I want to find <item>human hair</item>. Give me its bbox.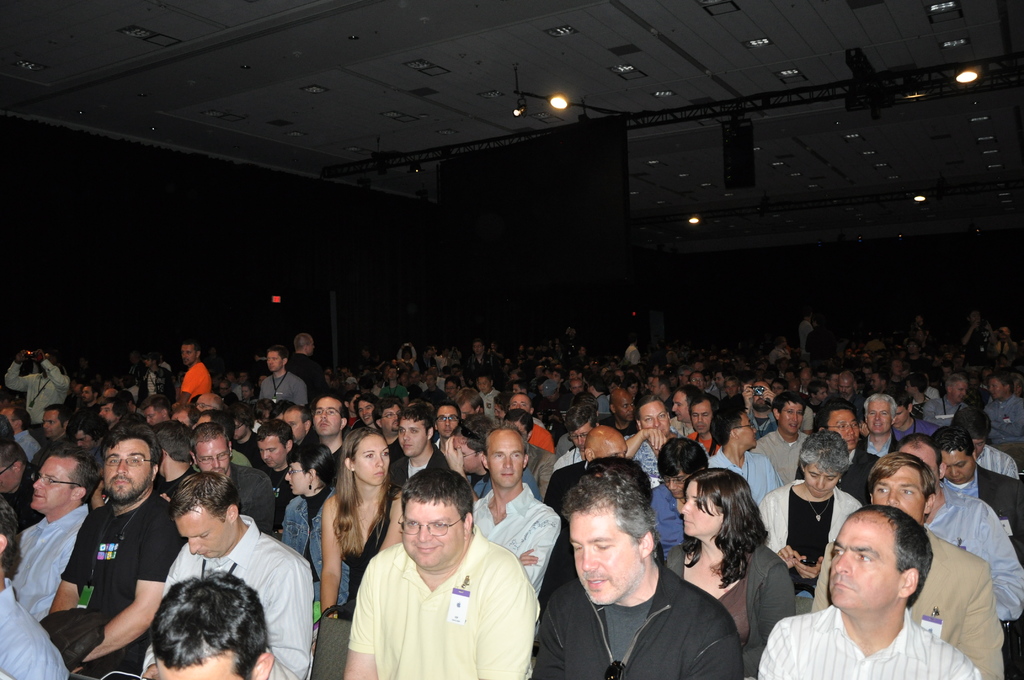
148, 571, 268, 677.
